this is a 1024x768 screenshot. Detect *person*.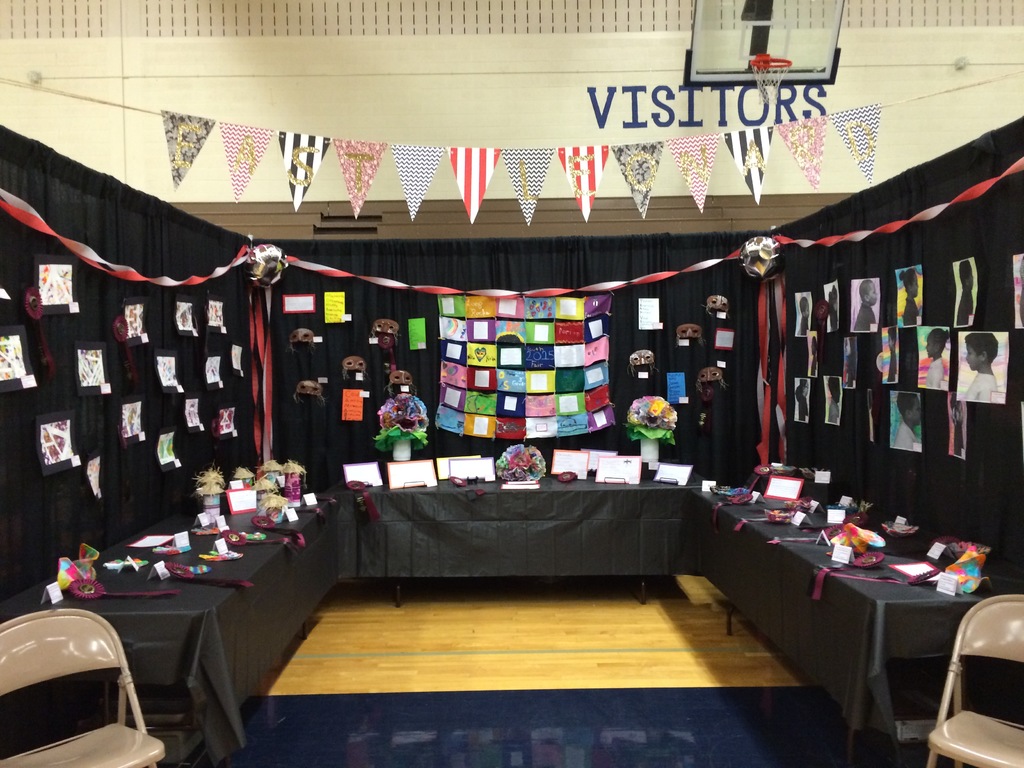
select_region(824, 379, 842, 424).
